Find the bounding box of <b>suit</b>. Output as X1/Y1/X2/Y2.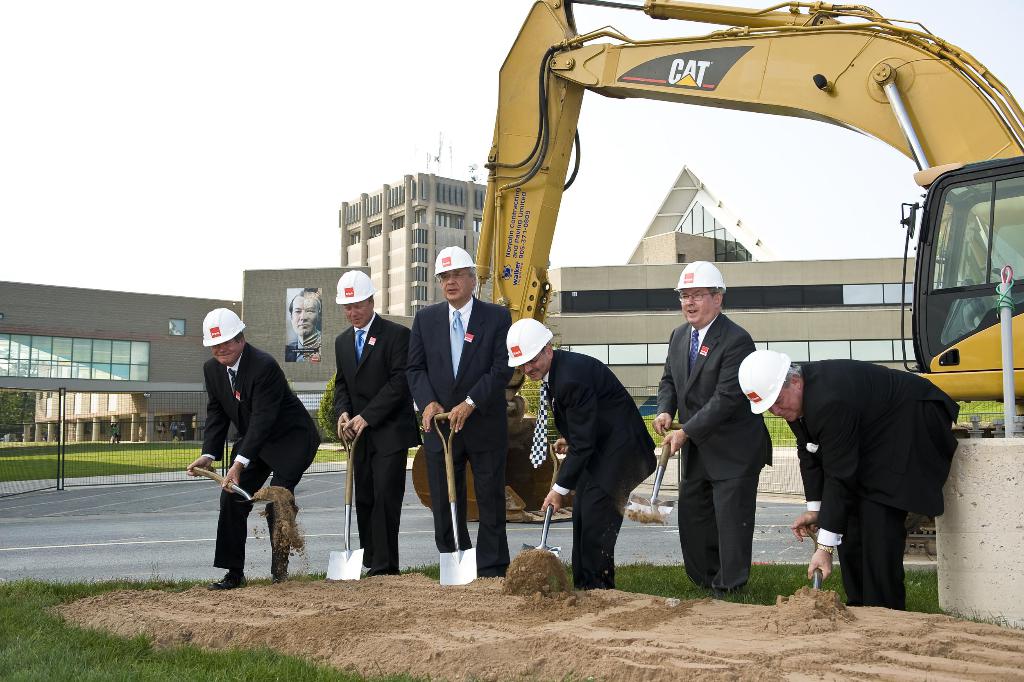
675/253/785/628.
